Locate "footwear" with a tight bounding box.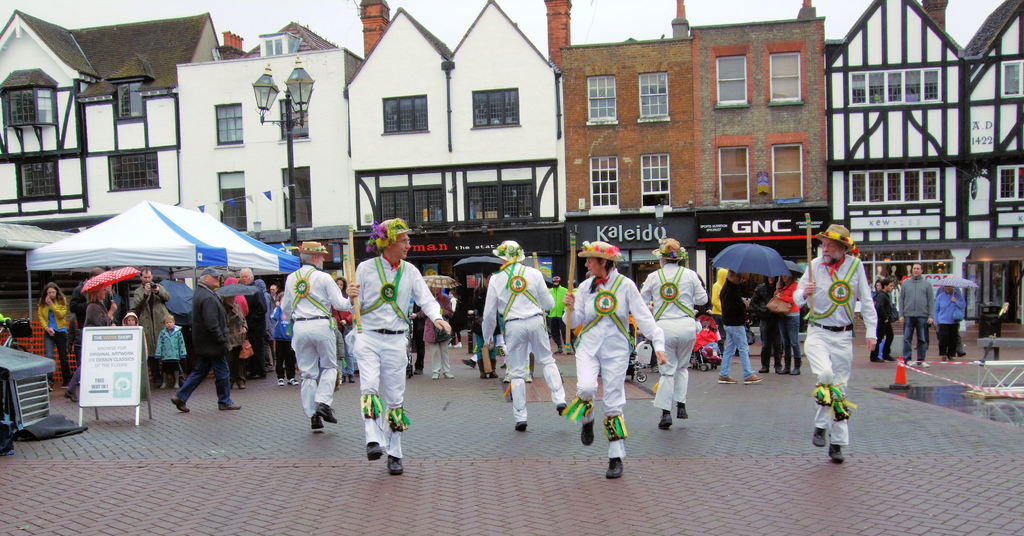
{"left": 315, "top": 399, "right": 340, "bottom": 426}.
